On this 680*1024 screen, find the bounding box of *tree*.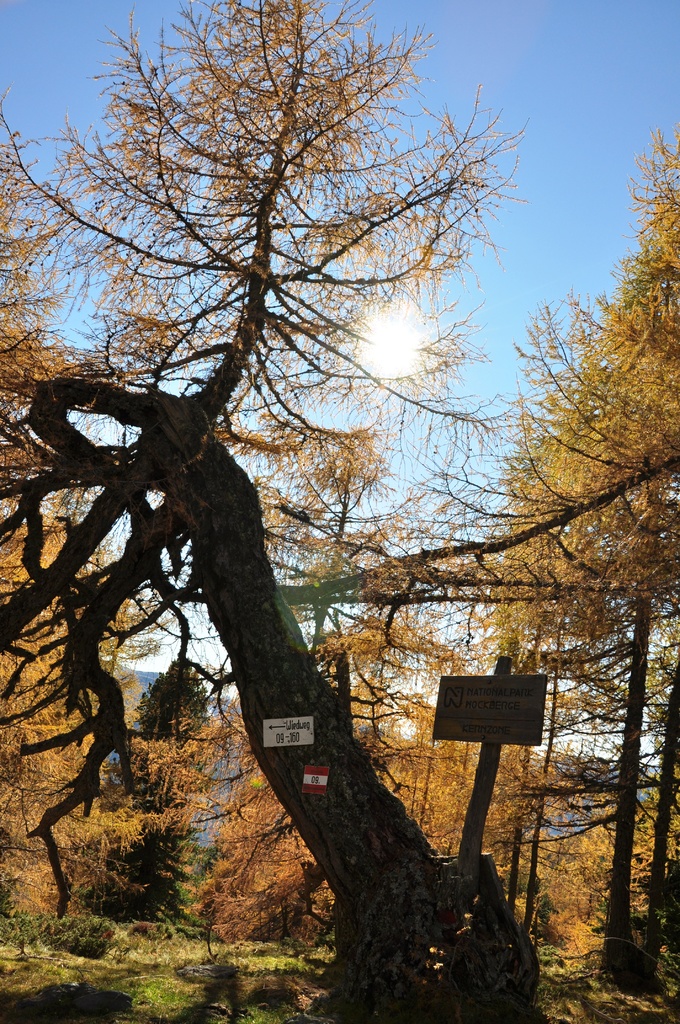
Bounding box: pyautogui.locateOnScreen(364, 693, 516, 891).
